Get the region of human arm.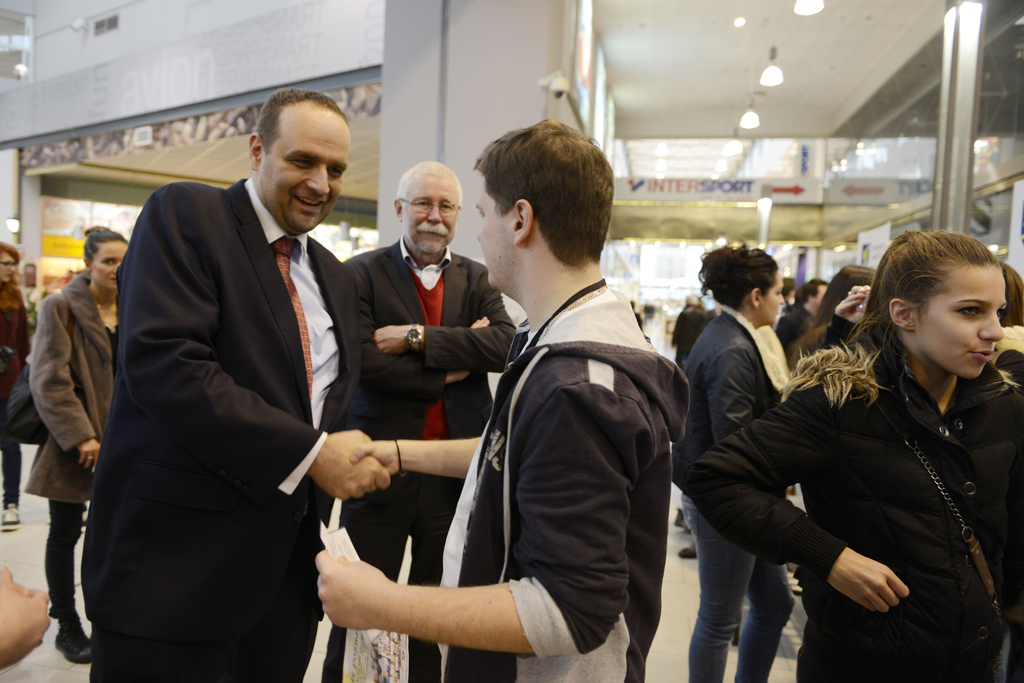
375 262 516 377.
